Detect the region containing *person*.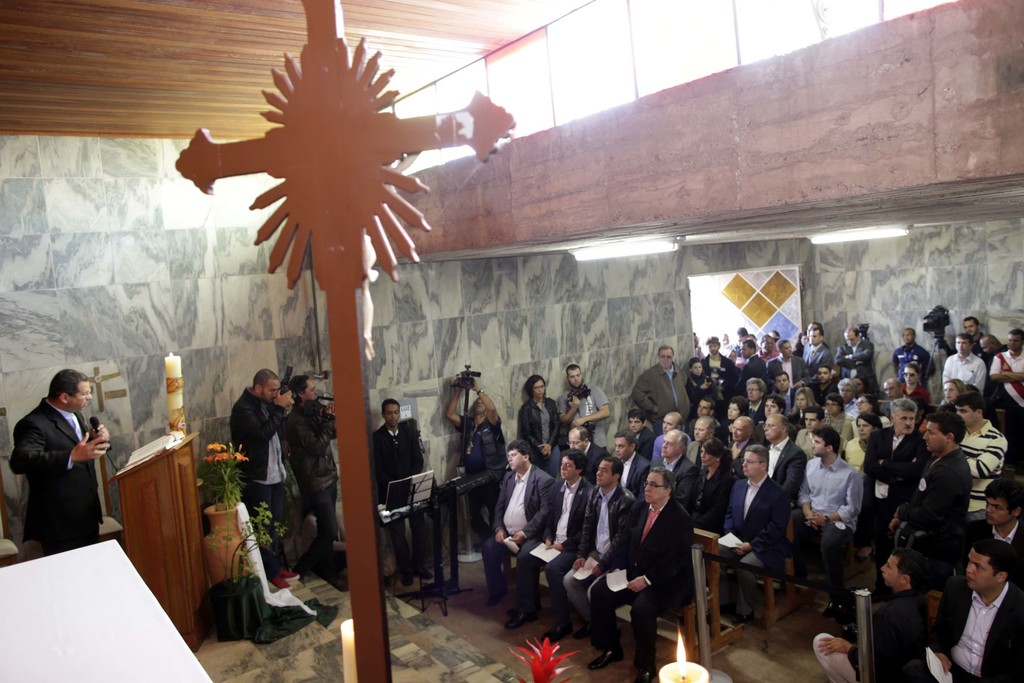
<bbox>278, 372, 340, 572</bbox>.
